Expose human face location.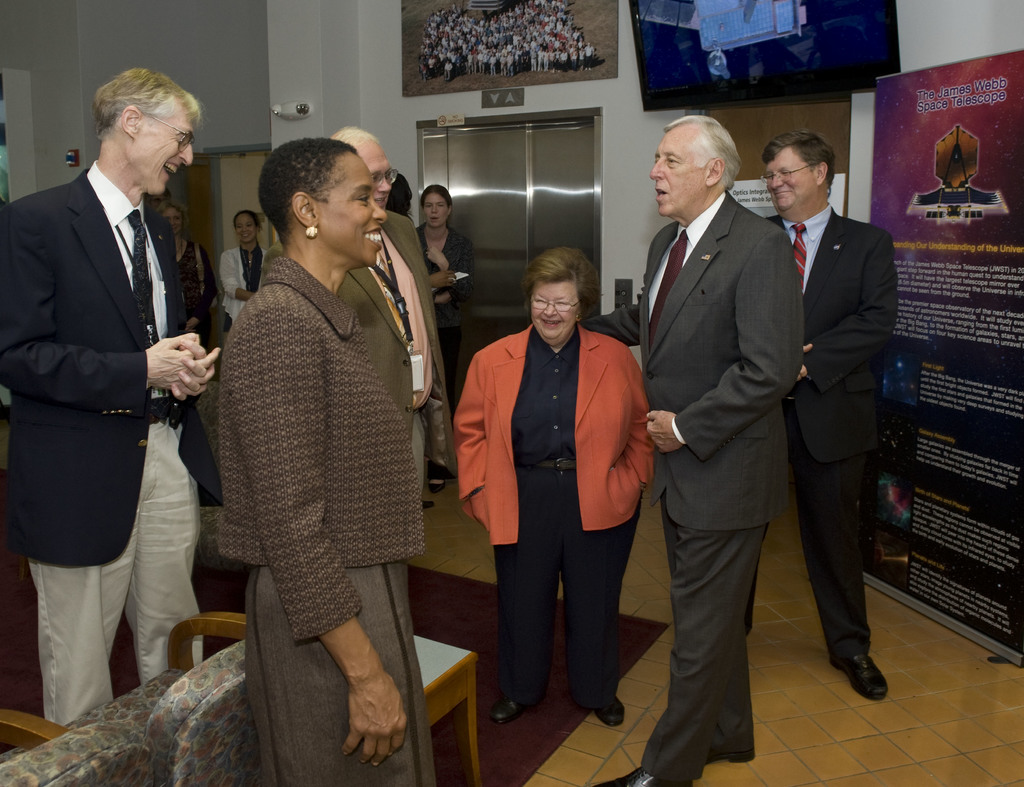
Exposed at box(234, 212, 258, 239).
